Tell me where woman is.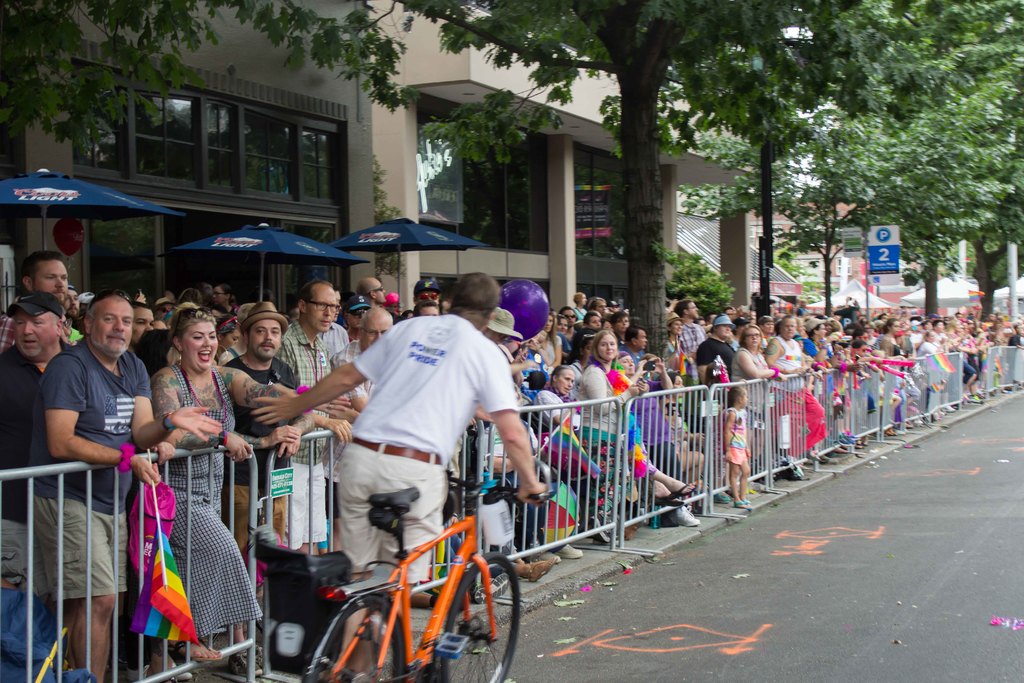
woman is at 673:372:685:399.
